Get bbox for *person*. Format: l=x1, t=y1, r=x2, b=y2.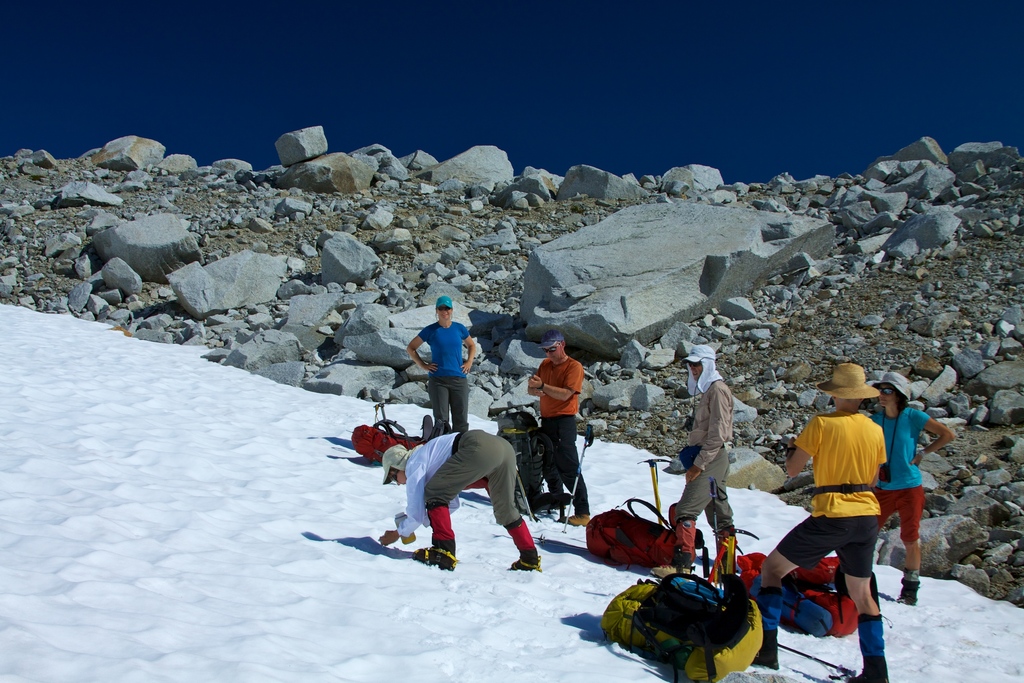
l=868, t=372, r=954, b=602.
